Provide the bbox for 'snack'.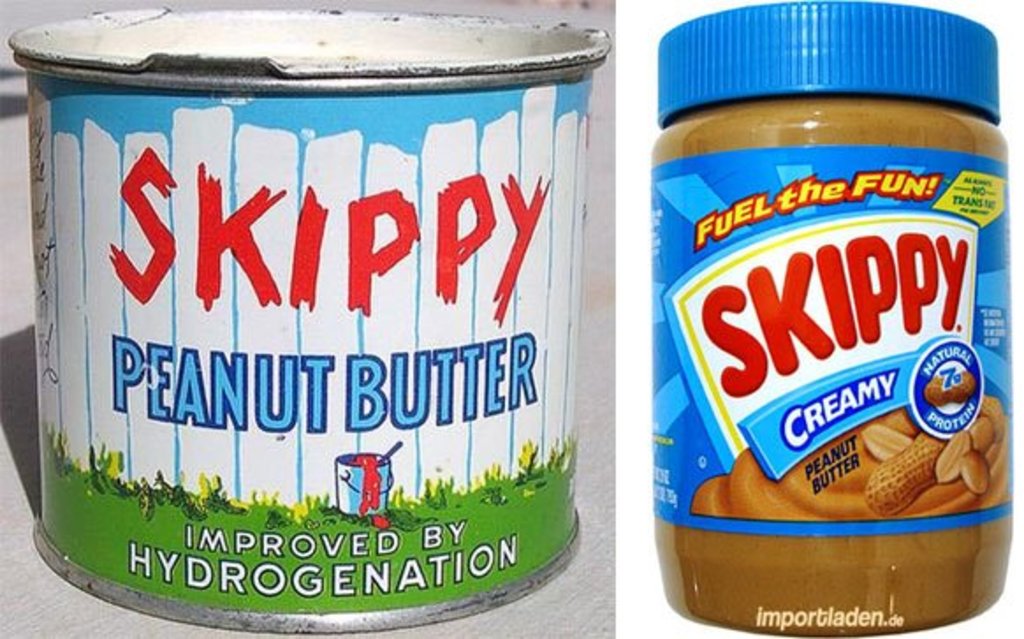
locate(21, 28, 612, 625).
